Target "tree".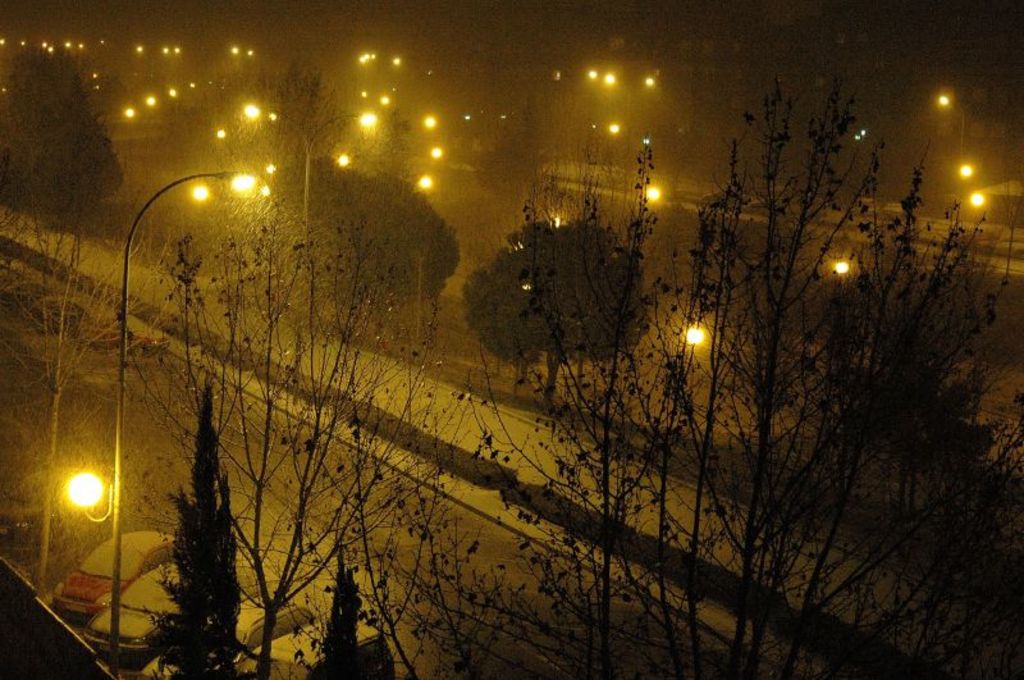
Target region: [left=125, top=150, right=470, bottom=679].
